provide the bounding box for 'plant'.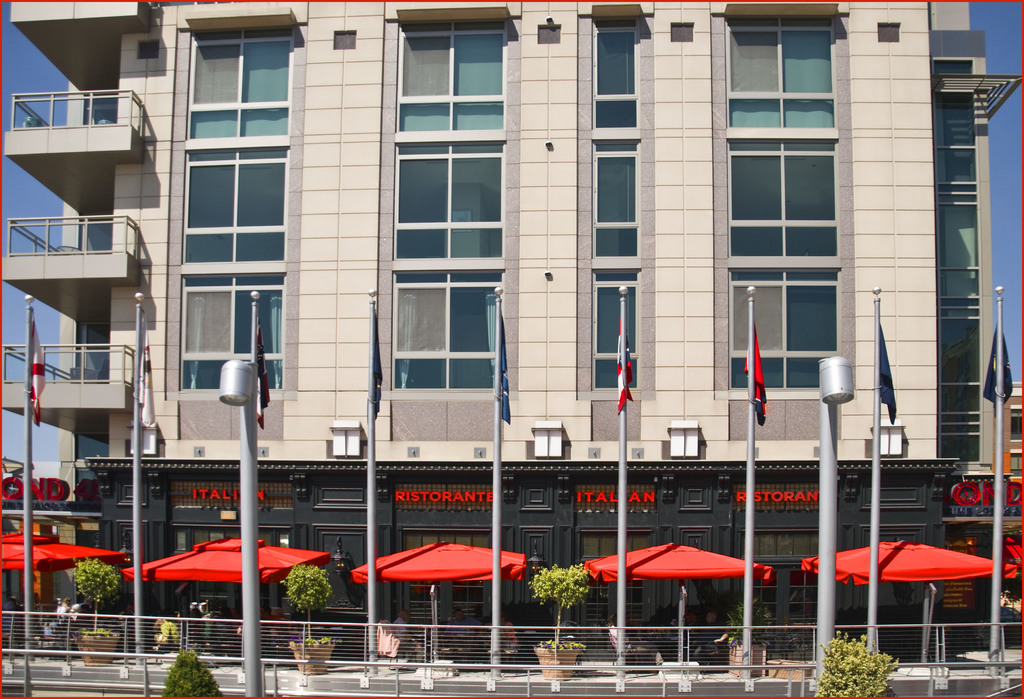
<box>811,628,900,698</box>.
